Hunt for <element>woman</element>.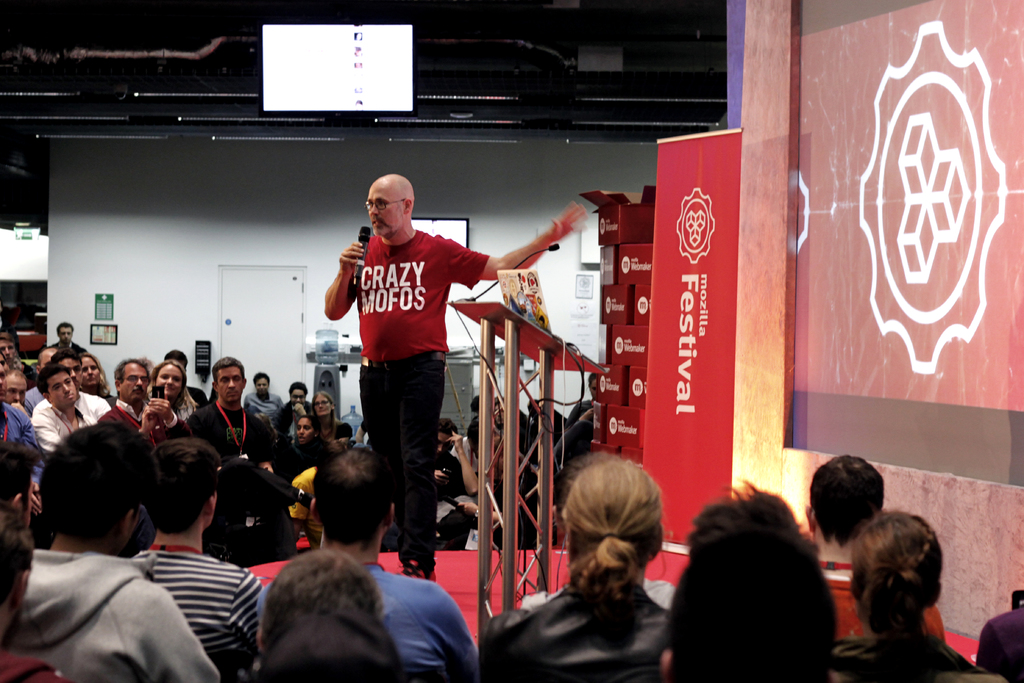
Hunted down at BBox(310, 391, 352, 456).
